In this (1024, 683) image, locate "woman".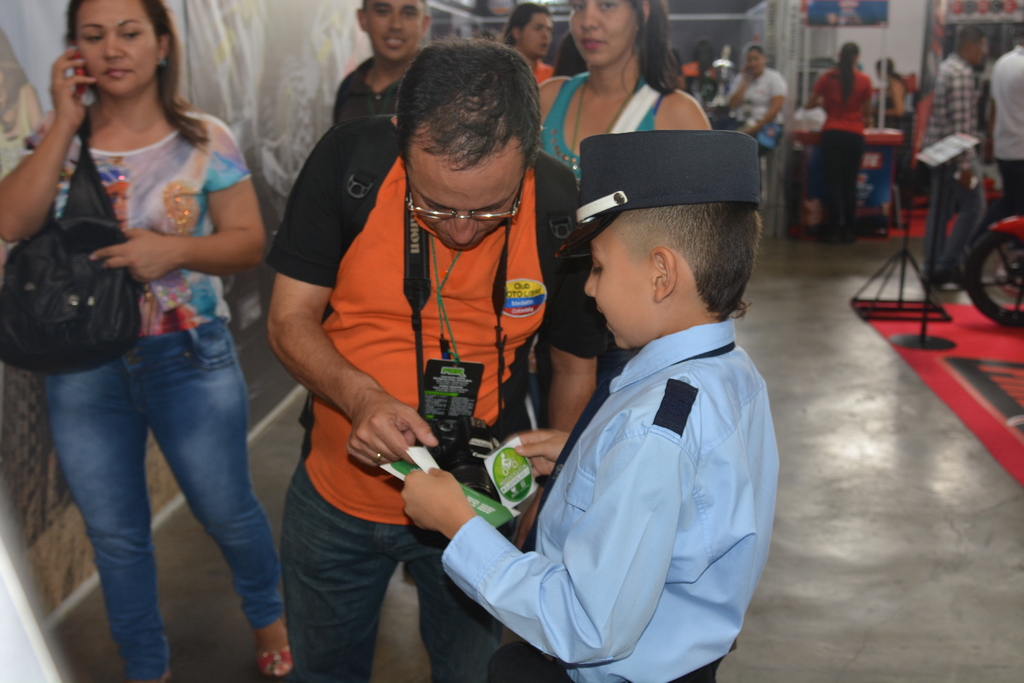
Bounding box: bbox=[721, 43, 781, 184].
